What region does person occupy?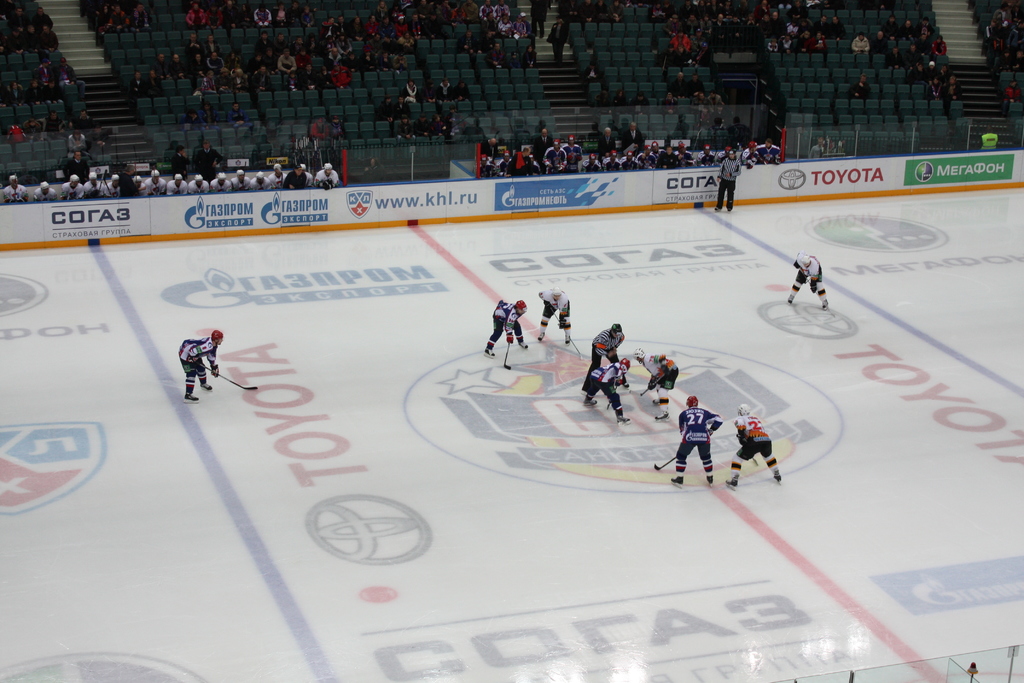
{"x1": 107, "y1": 171, "x2": 120, "y2": 202}.
